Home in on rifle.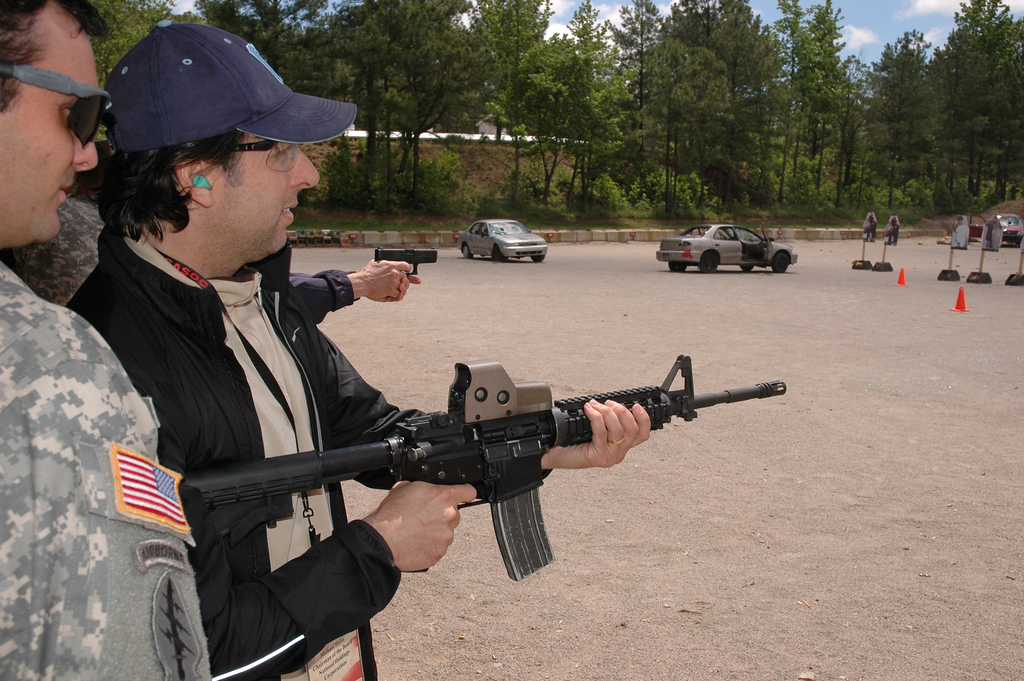
Homed in at x1=182, y1=363, x2=787, y2=577.
